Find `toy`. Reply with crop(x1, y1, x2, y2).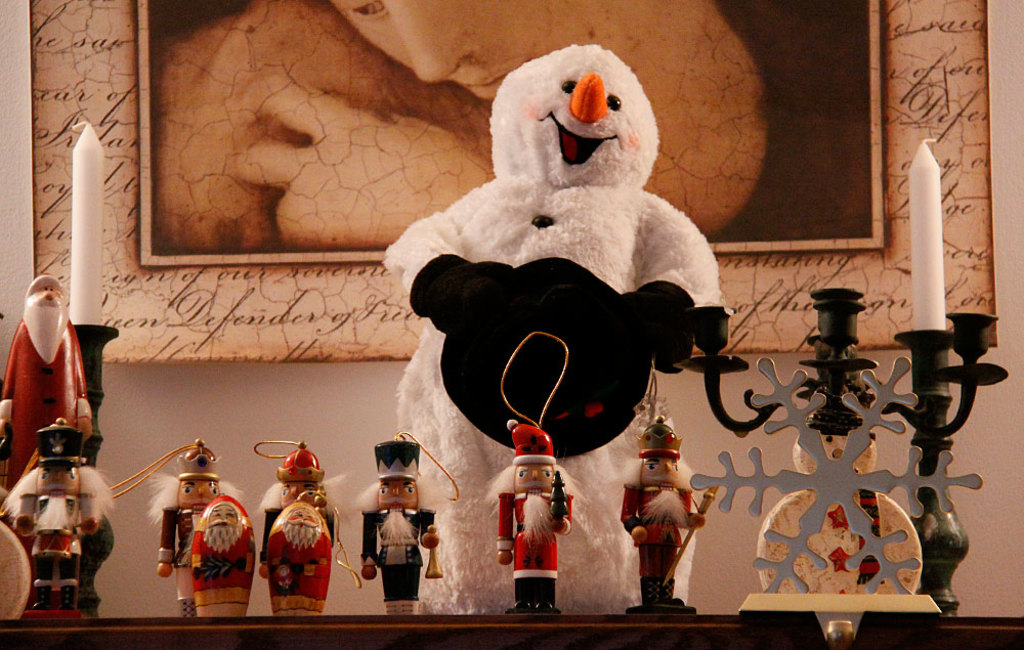
crop(190, 495, 262, 620).
